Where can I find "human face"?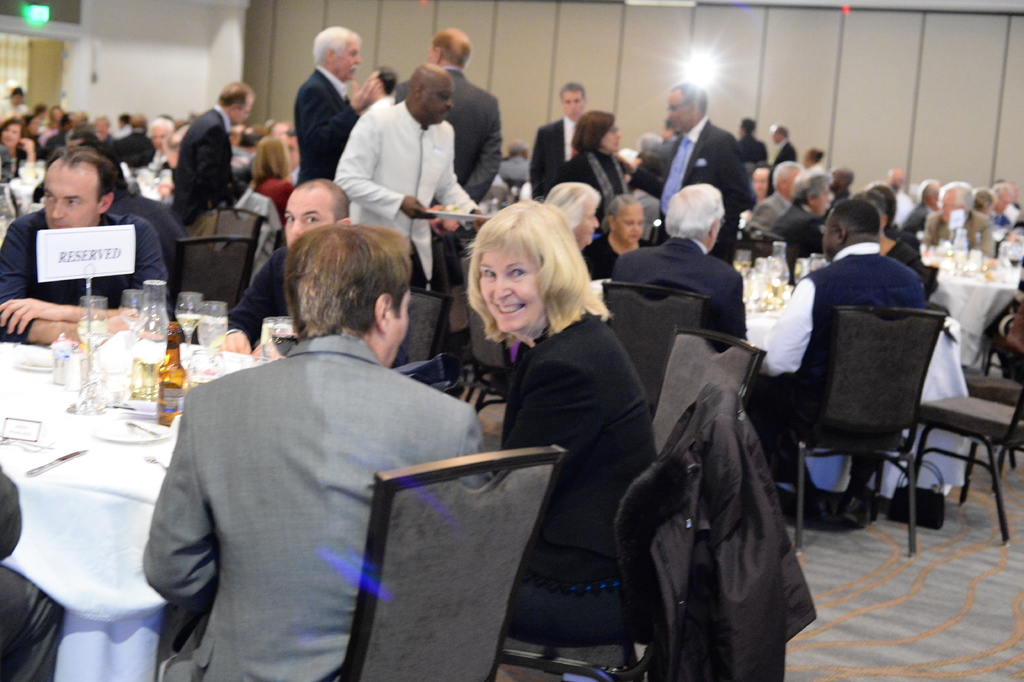
You can find it at (478,238,545,330).
